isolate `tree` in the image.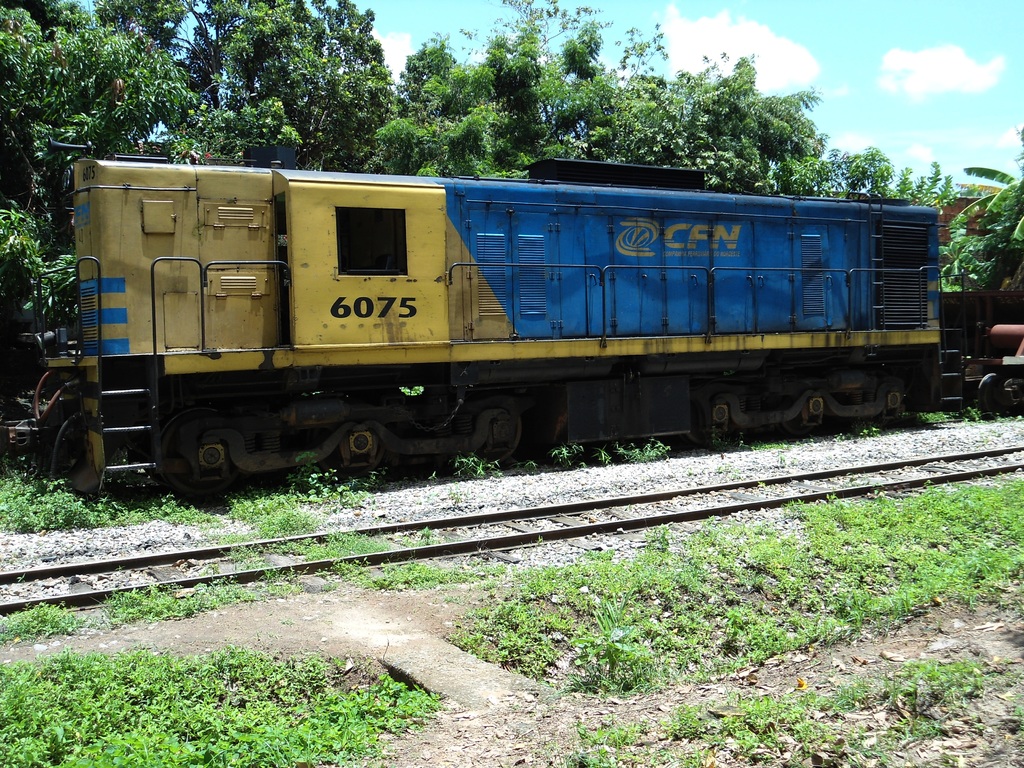
Isolated region: 959, 127, 1023, 246.
